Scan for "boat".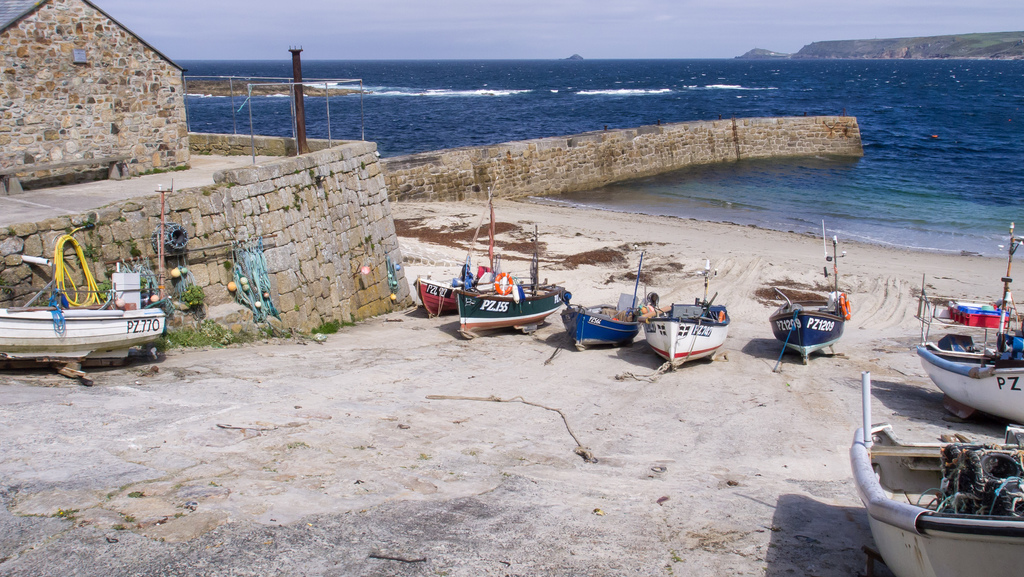
Scan result: 769, 231, 850, 363.
